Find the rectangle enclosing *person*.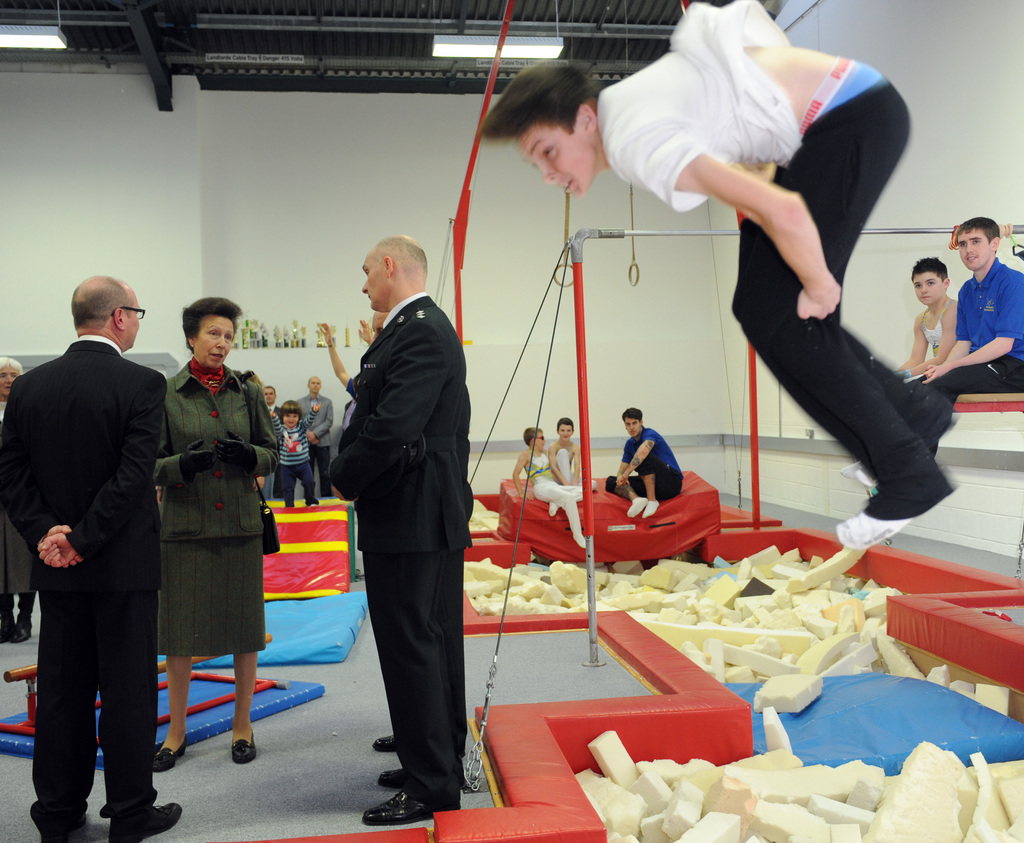
(494,2,947,546).
